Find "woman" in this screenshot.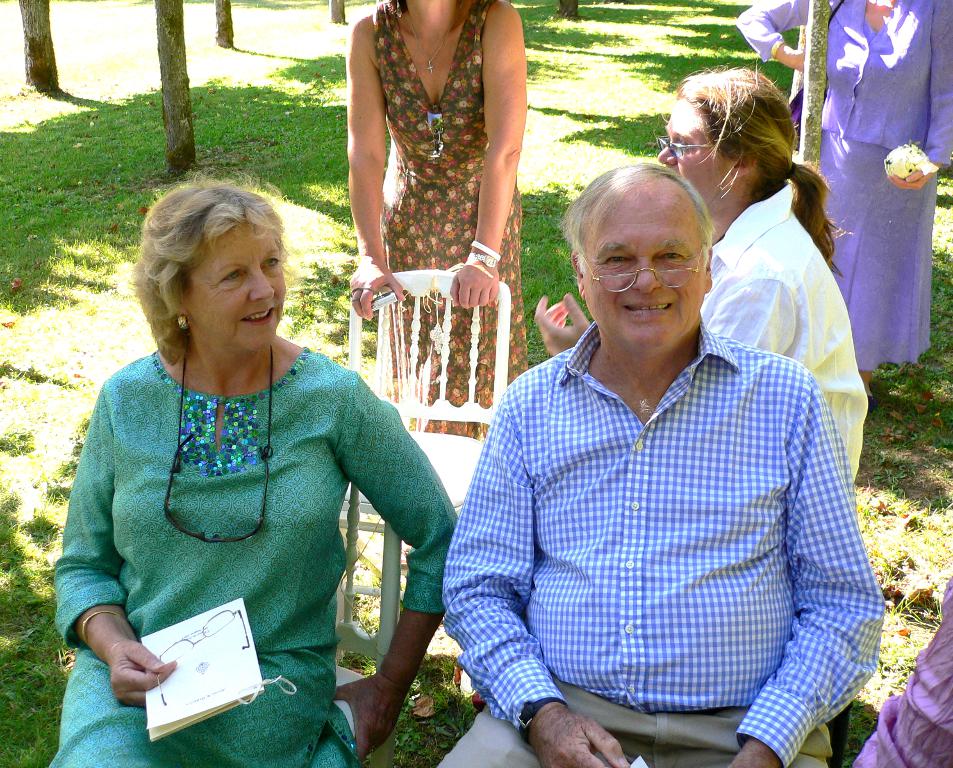
The bounding box for "woman" is {"left": 347, "top": 0, "right": 525, "bottom": 455}.
